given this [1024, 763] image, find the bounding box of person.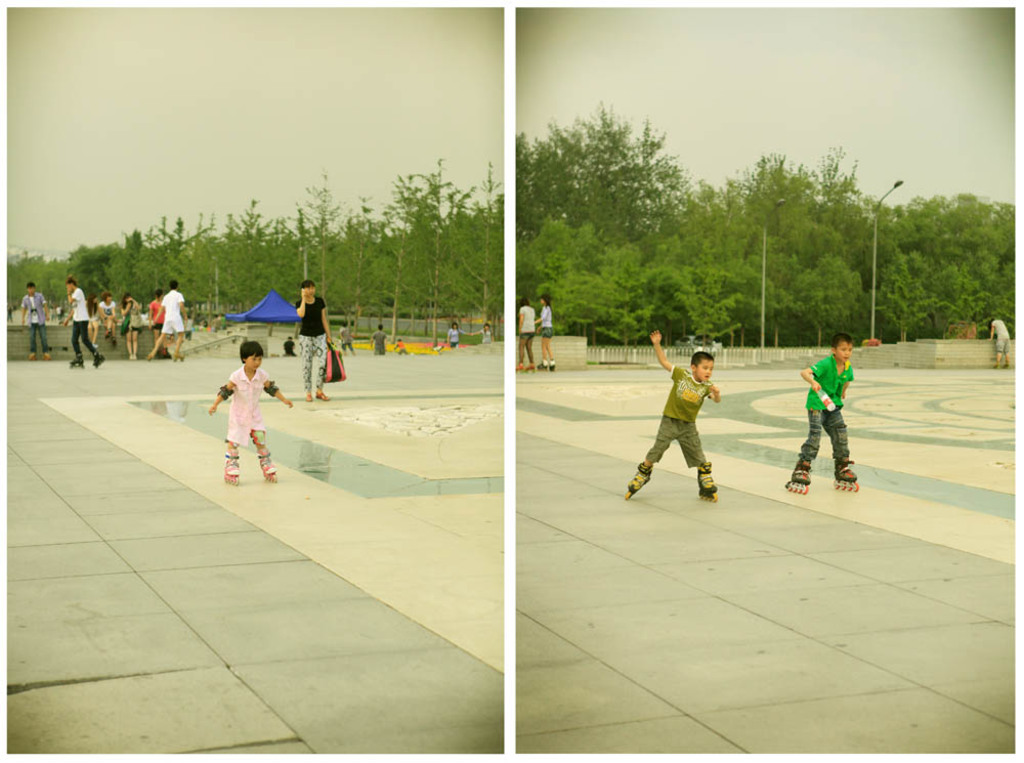
83 285 104 354.
